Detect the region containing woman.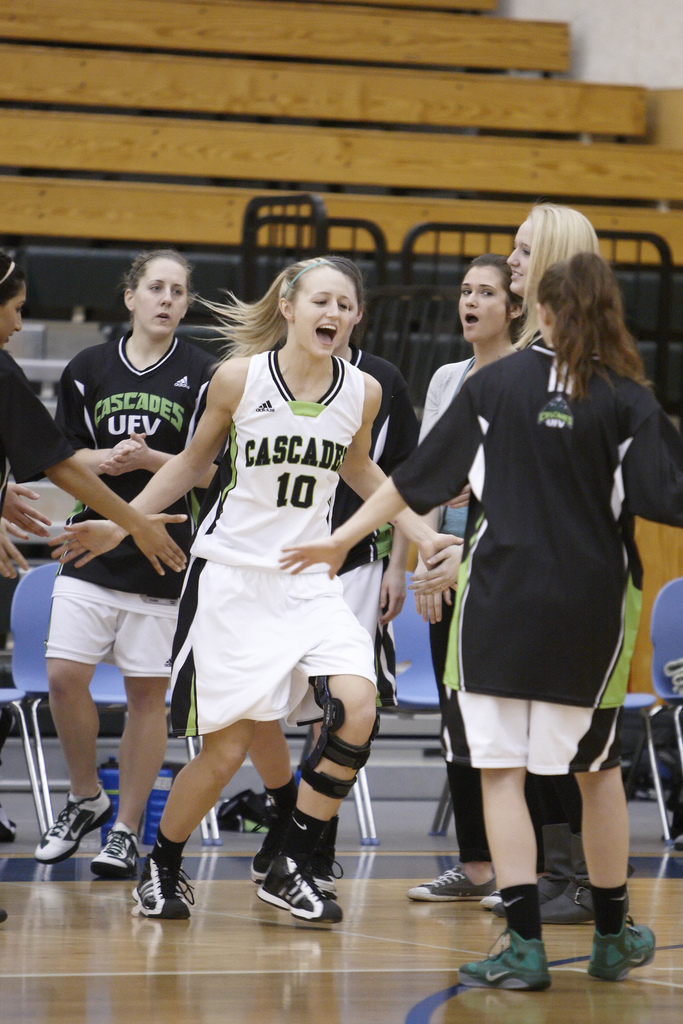
select_region(242, 257, 420, 921).
